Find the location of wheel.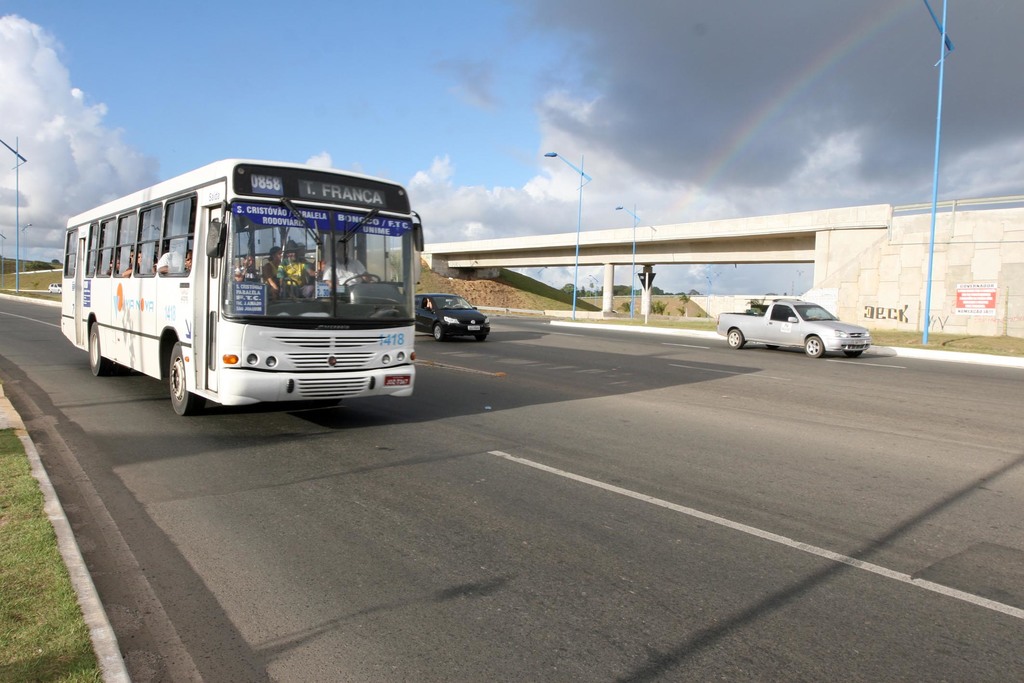
Location: <region>90, 329, 106, 375</region>.
